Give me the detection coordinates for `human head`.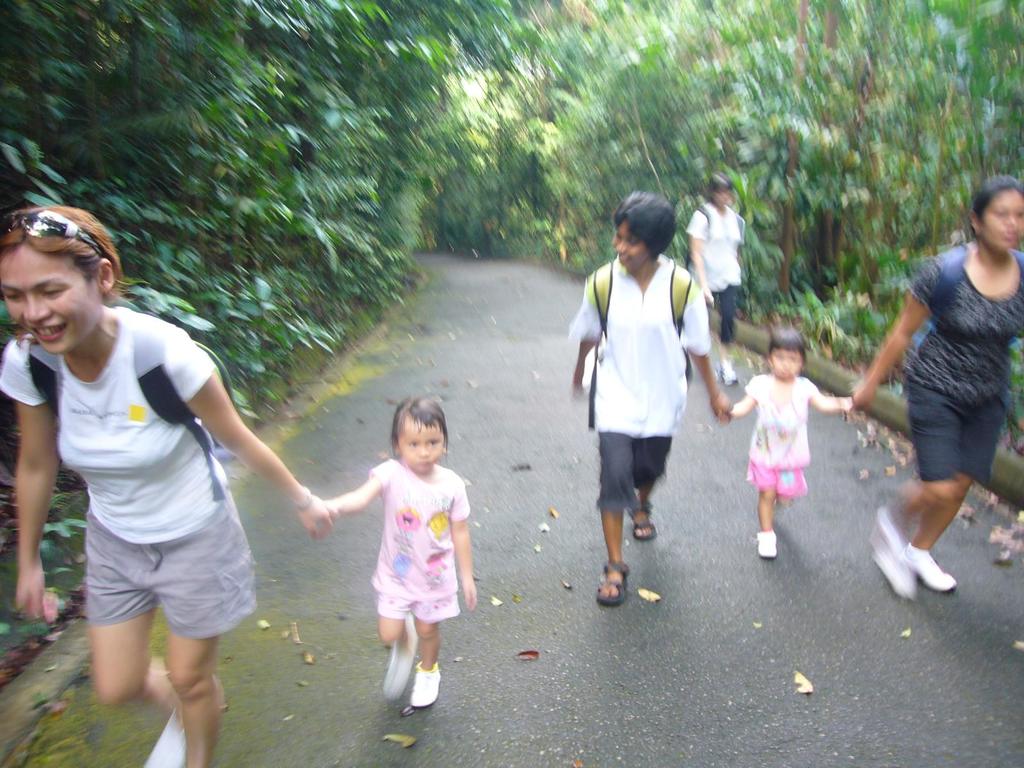
{"left": 373, "top": 396, "right": 444, "bottom": 483}.
